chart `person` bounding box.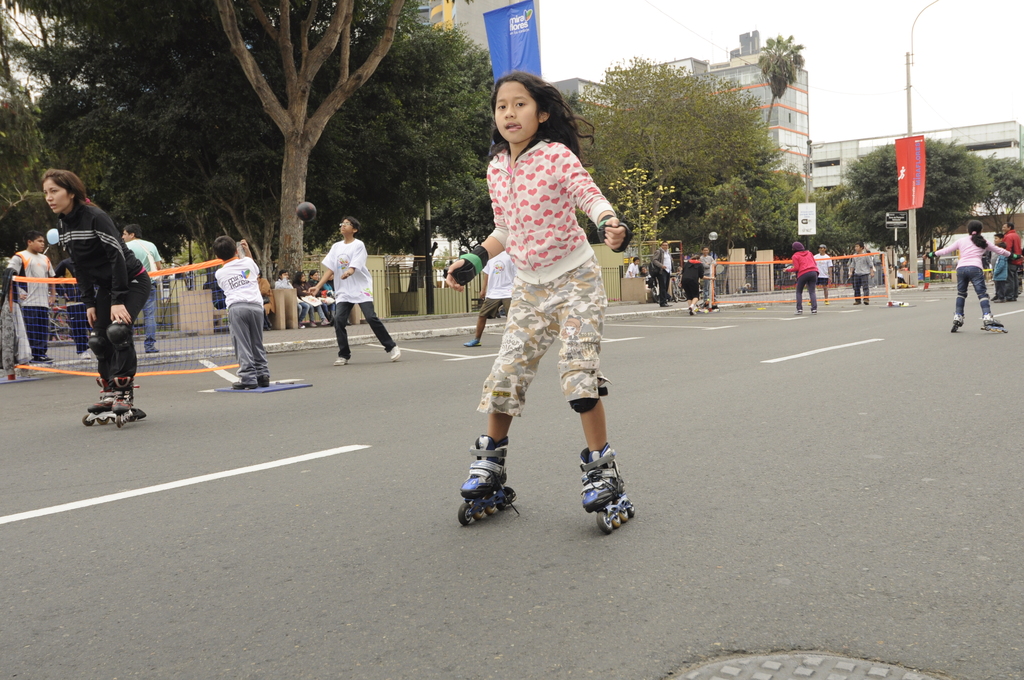
Charted: left=697, top=245, right=721, bottom=306.
